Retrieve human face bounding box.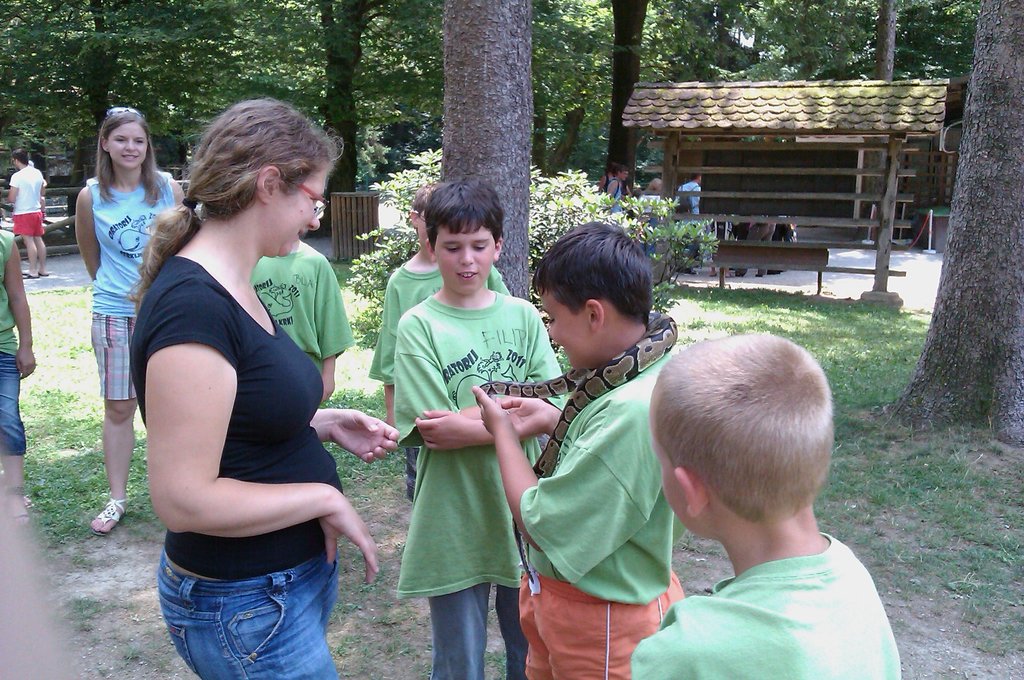
Bounding box: pyautogui.locateOnScreen(418, 205, 431, 255).
